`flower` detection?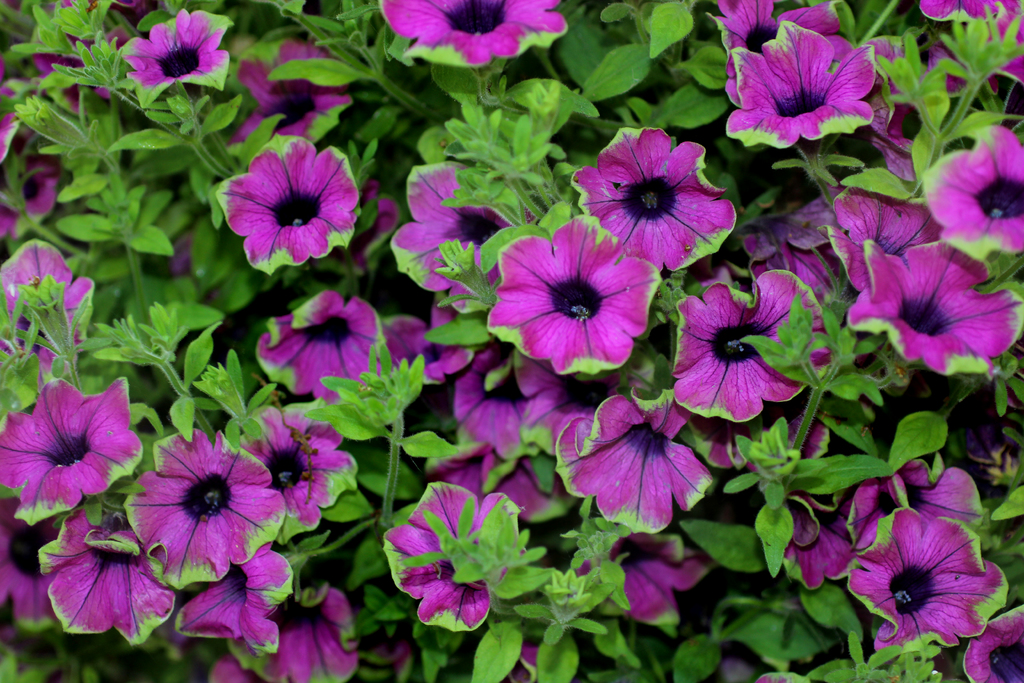
x1=170 y1=552 x2=286 y2=659
